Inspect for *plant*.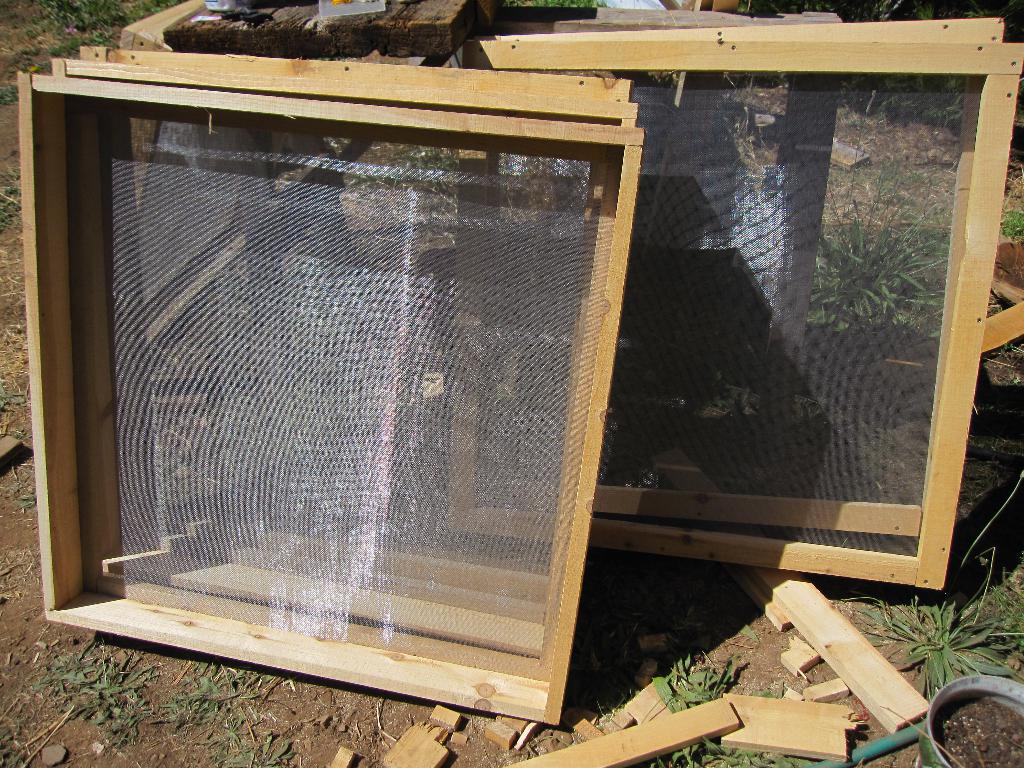
Inspection: (left=653, top=692, right=830, bottom=767).
